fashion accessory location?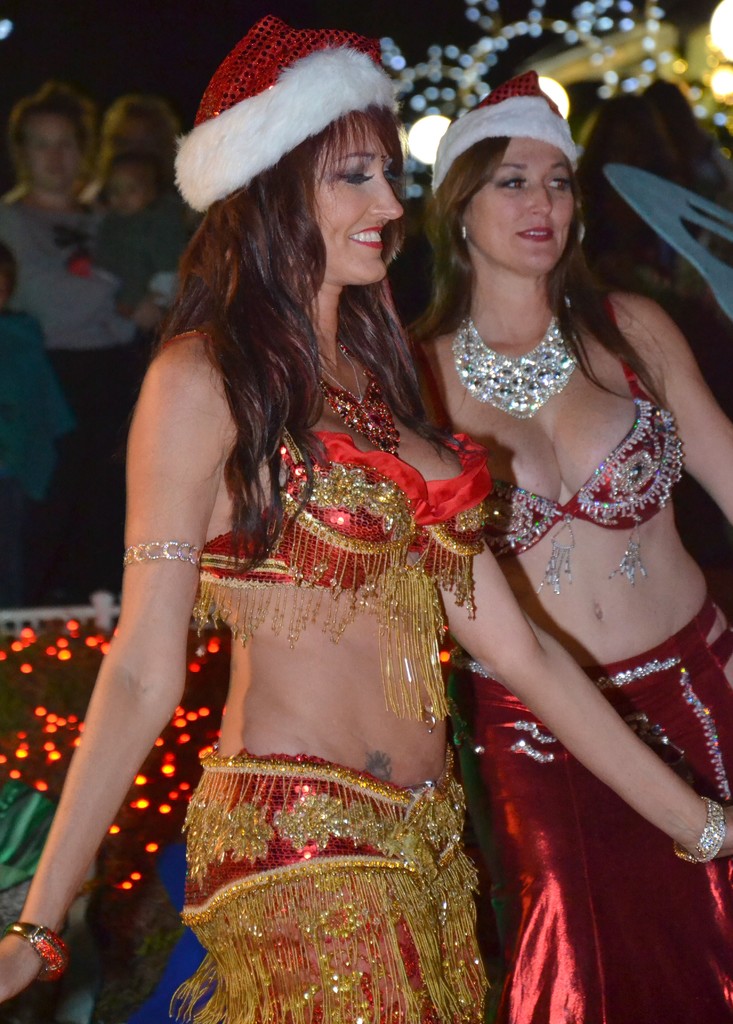
detection(462, 214, 466, 239)
